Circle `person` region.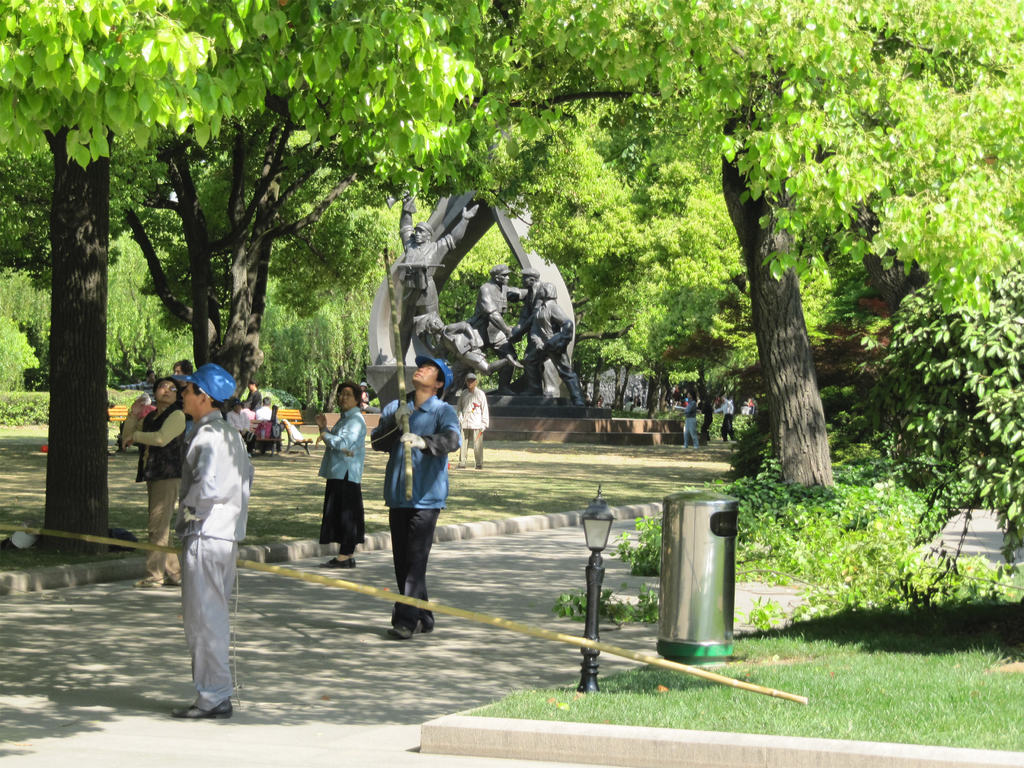
Region: {"left": 226, "top": 400, "right": 254, "bottom": 438}.
